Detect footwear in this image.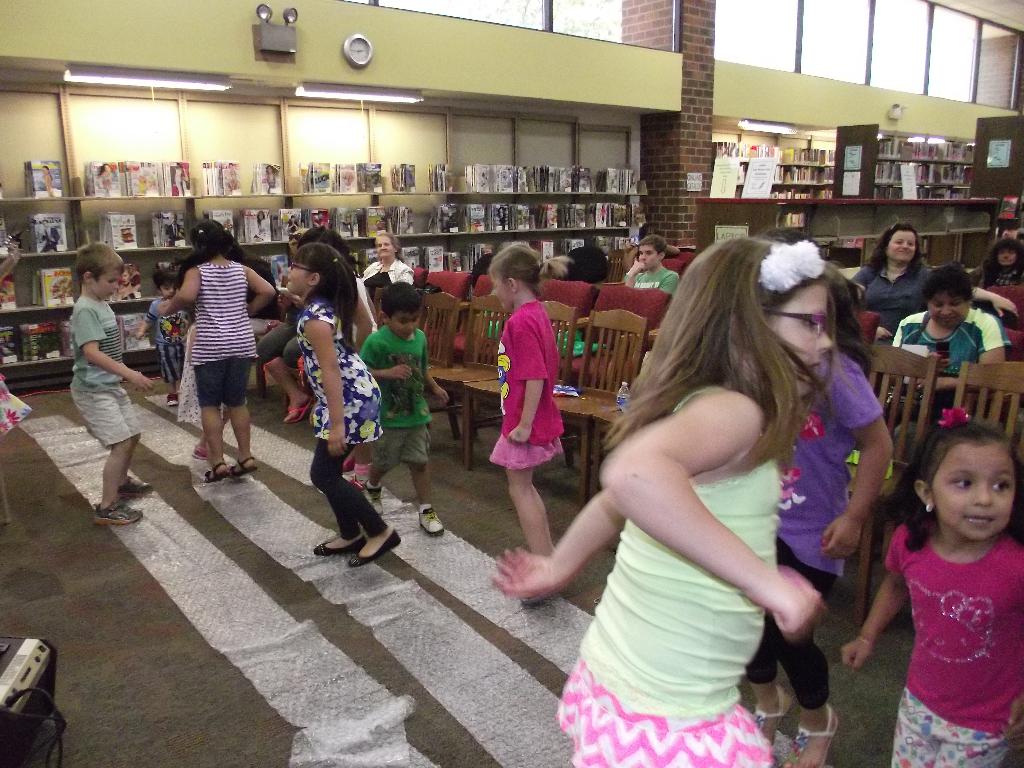
Detection: <box>351,540,404,564</box>.
